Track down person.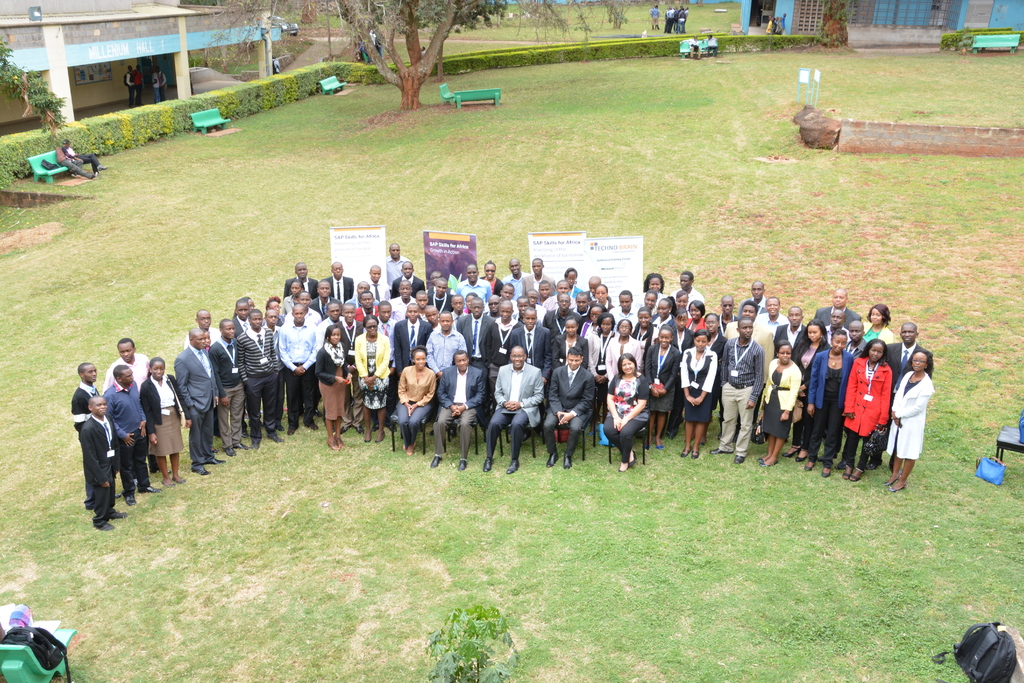
Tracked to 687:33:698:62.
